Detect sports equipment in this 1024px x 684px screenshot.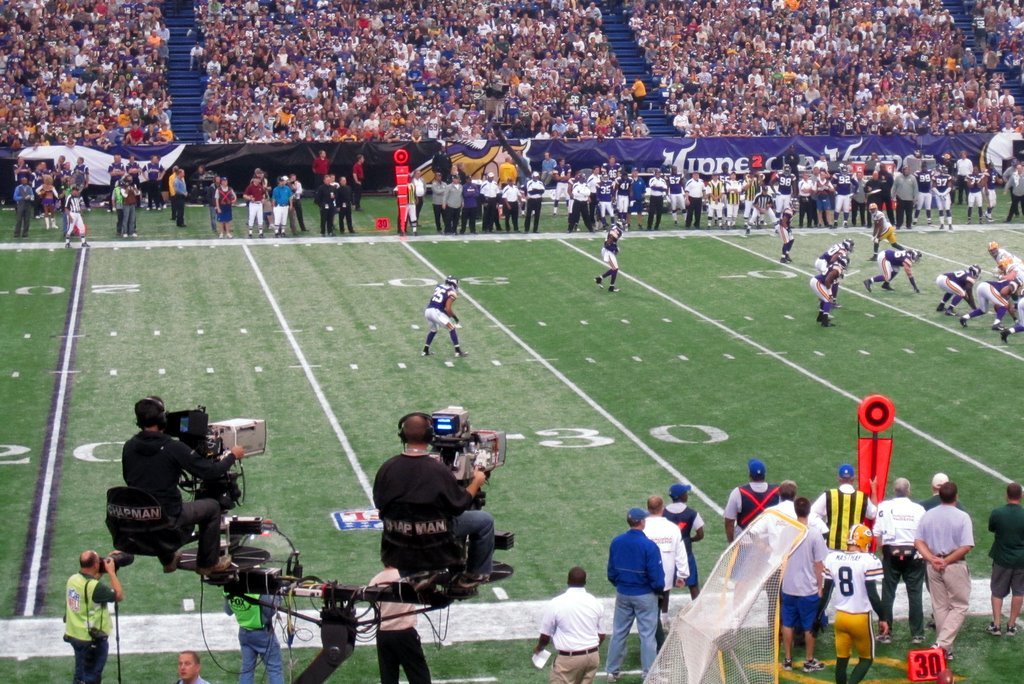
Detection: (834,248,857,271).
